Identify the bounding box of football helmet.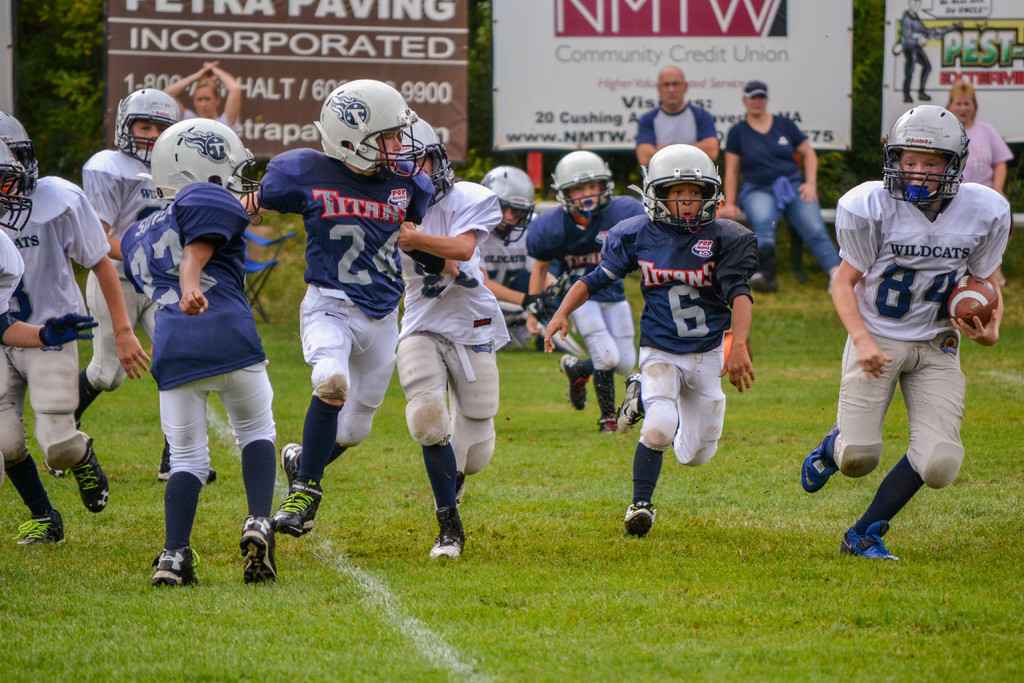
[x1=413, y1=115, x2=456, y2=208].
